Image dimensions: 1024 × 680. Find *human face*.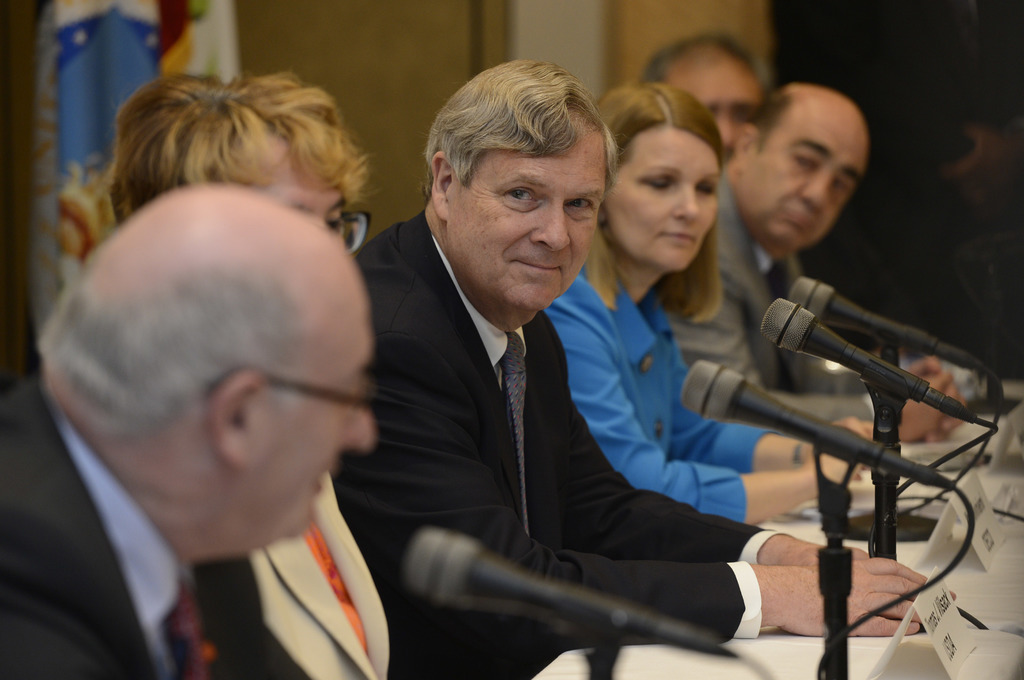
box=[608, 122, 724, 276].
